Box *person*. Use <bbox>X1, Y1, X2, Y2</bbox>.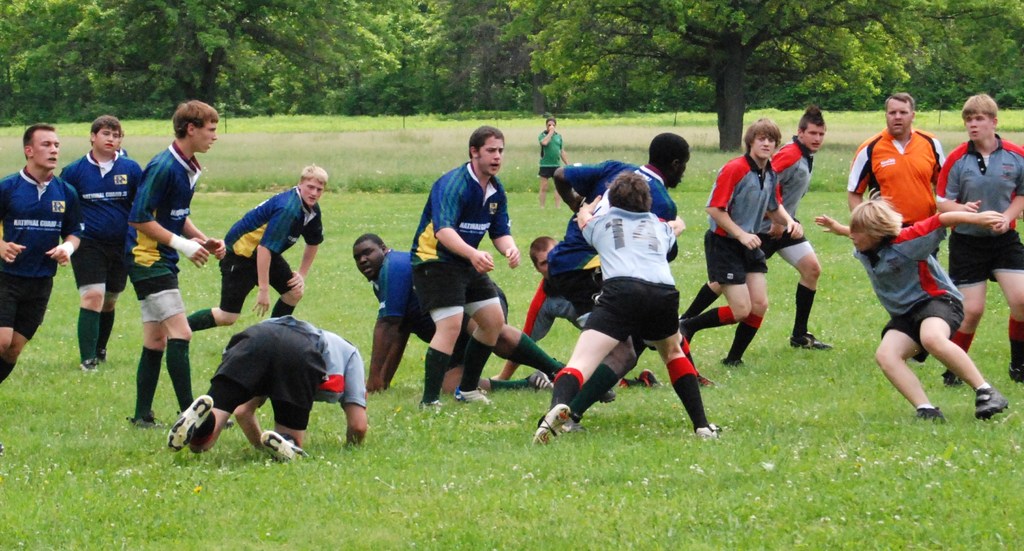
<bbox>162, 308, 381, 460</bbox>.
